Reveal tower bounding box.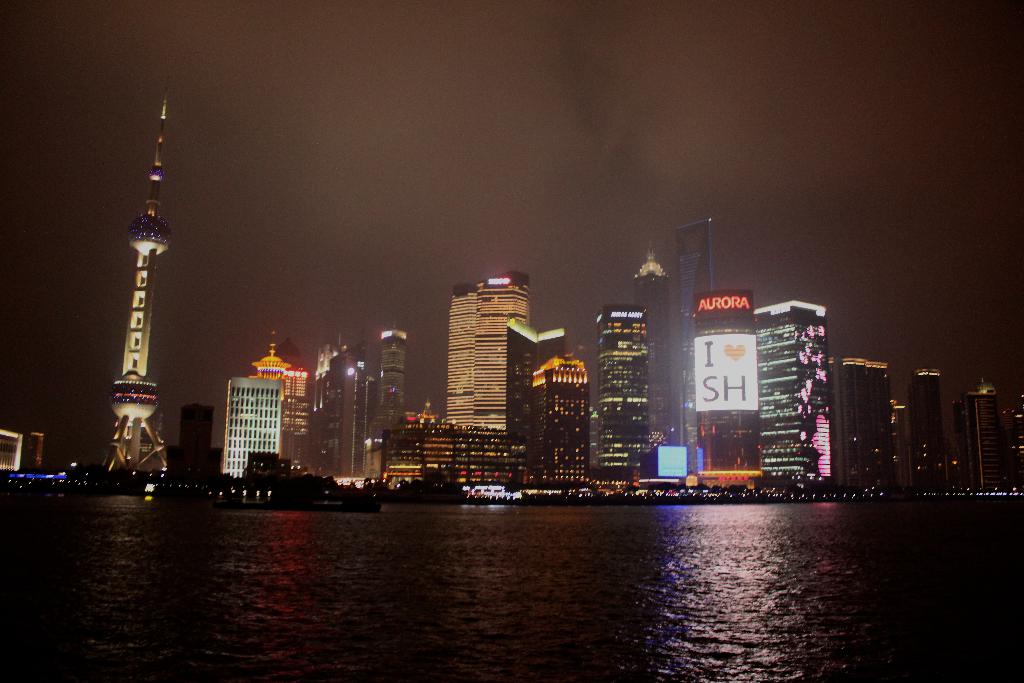
Revealed: left=307, top=338, right=378, bottom=481.
